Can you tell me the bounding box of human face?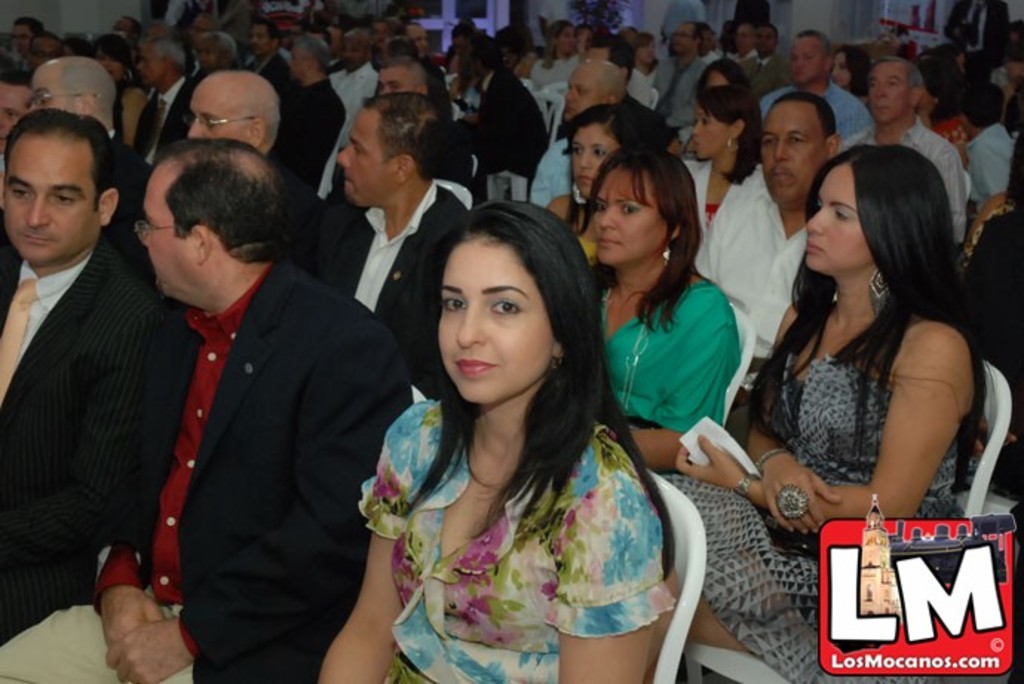
Rect(141, 154, 203, 292).
